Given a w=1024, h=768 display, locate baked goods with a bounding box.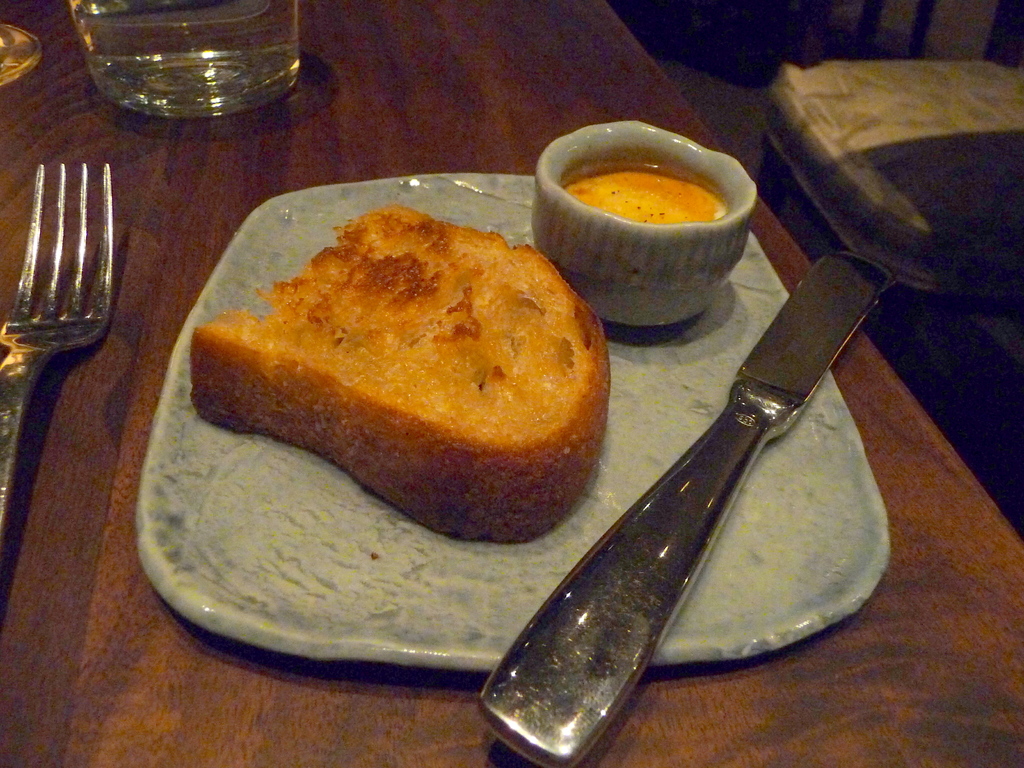
Located: 216, 177, 630, 573.
